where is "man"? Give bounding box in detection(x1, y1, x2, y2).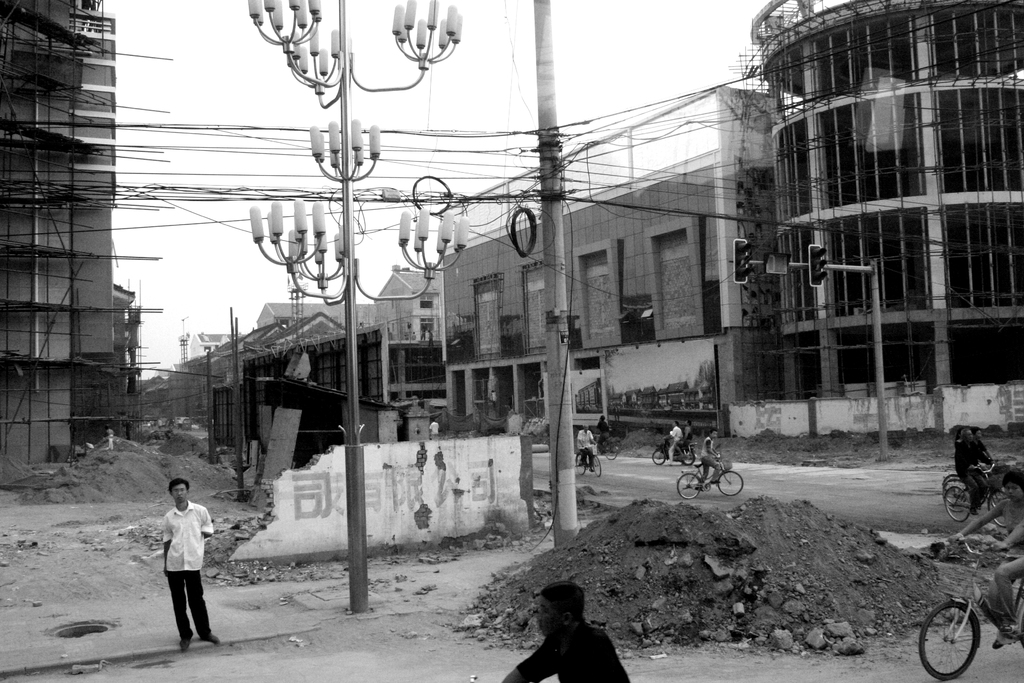
detection(158, 475, 221, 650).
